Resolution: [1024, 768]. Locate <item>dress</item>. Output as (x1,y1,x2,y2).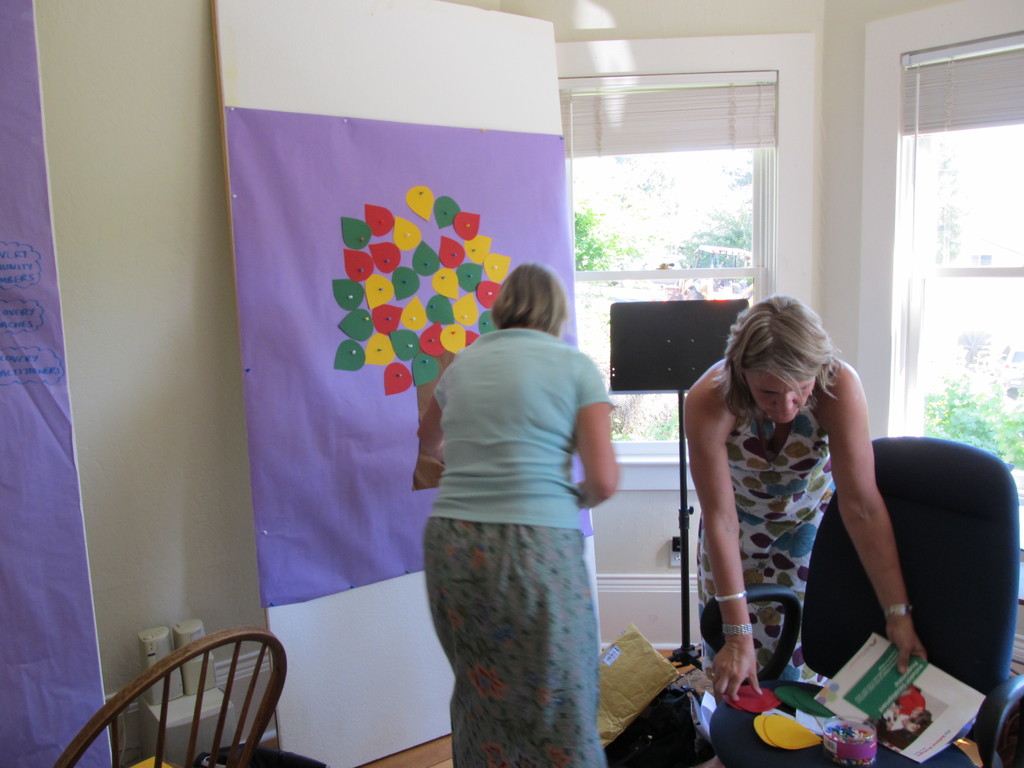
(695,399,836,696).
